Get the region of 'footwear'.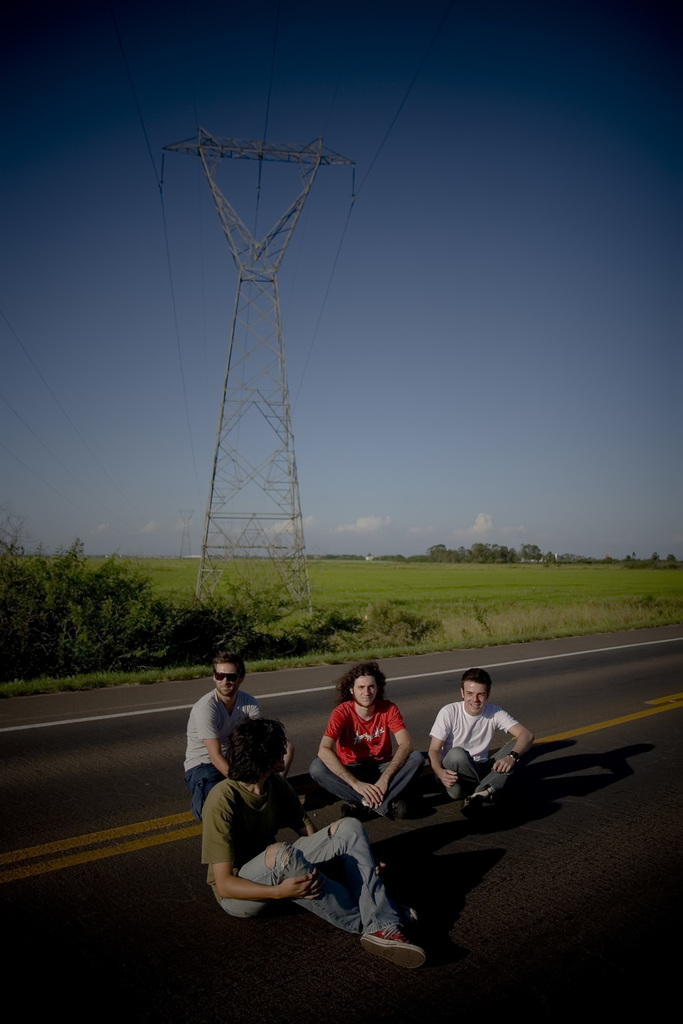
crop(393, 800, 408, 821).
